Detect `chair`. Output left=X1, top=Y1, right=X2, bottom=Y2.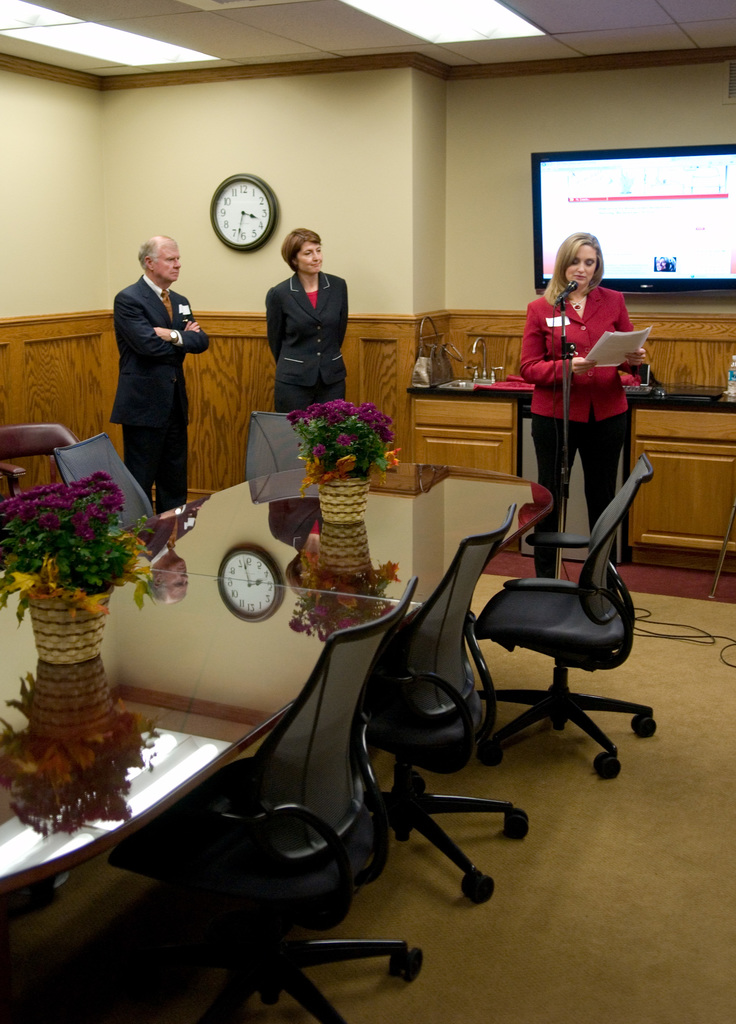
left=100, top=580, right=429, bottom=1023.
